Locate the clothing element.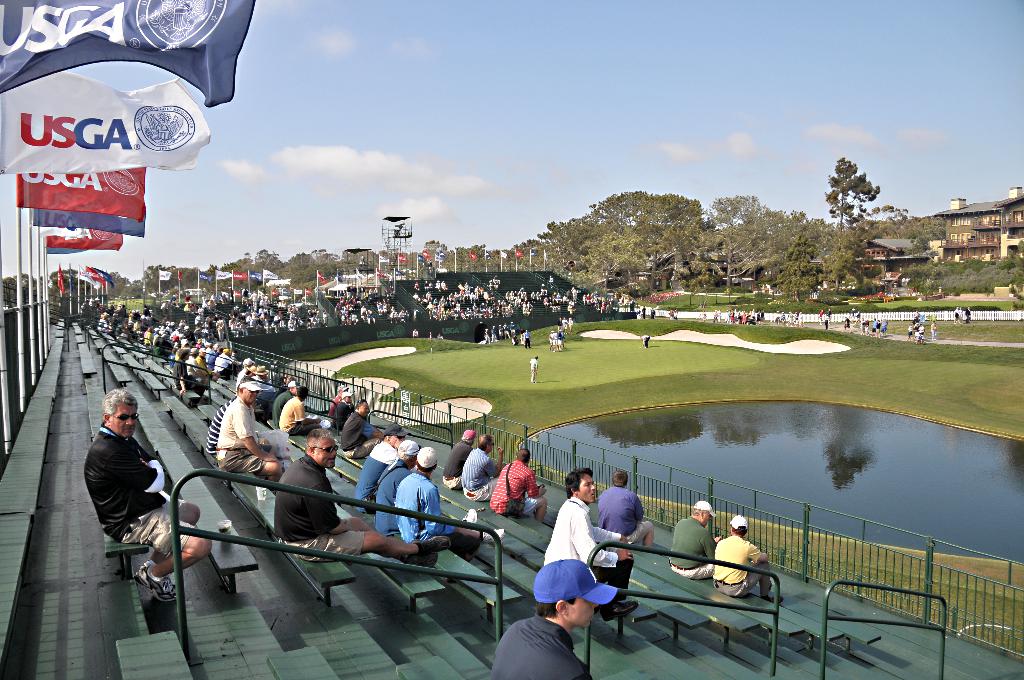
Element bbox: select_region(377, 464, 402, 534).
